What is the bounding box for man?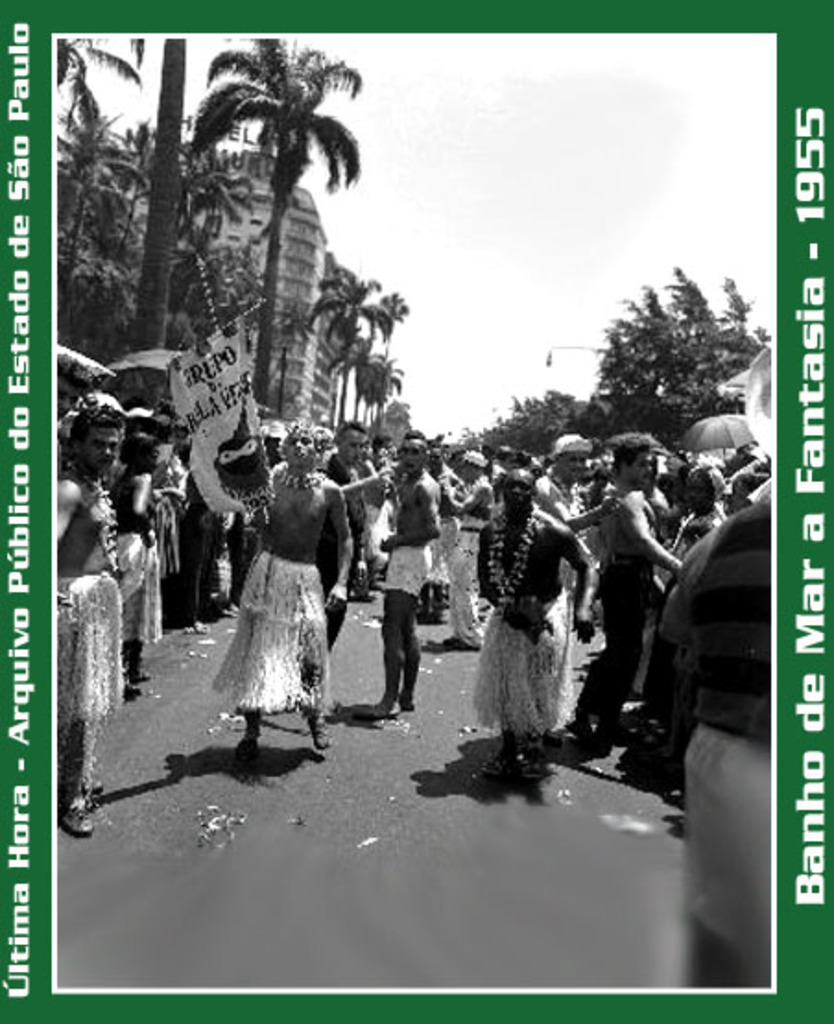
x1=566 y1=432 x2=685 y2=742.
